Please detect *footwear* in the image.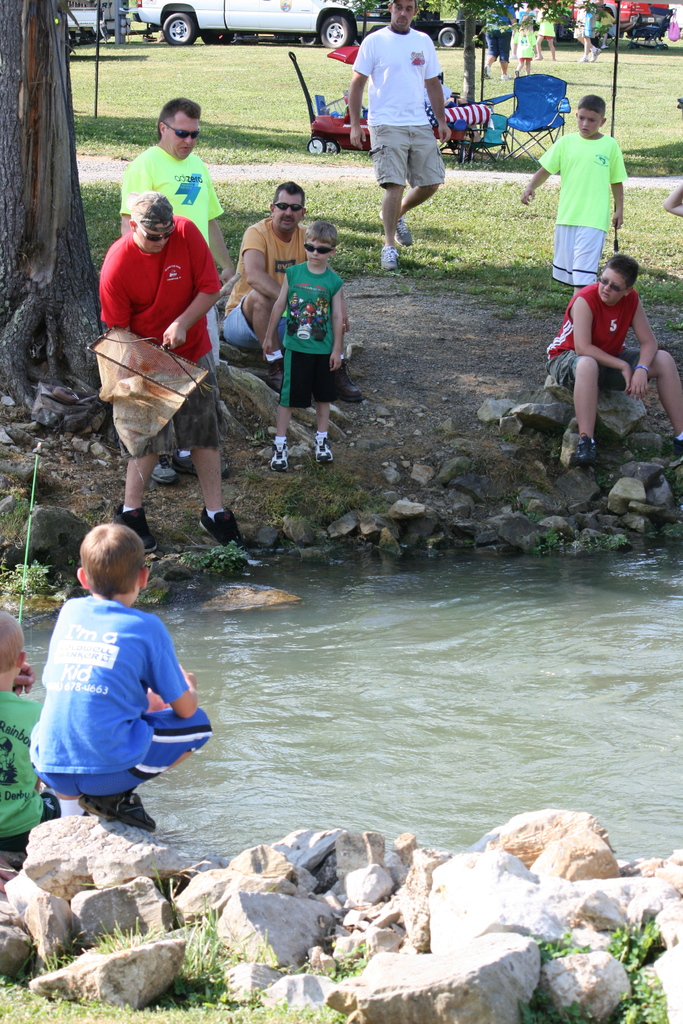
detection(513, 67, 520, 79).
